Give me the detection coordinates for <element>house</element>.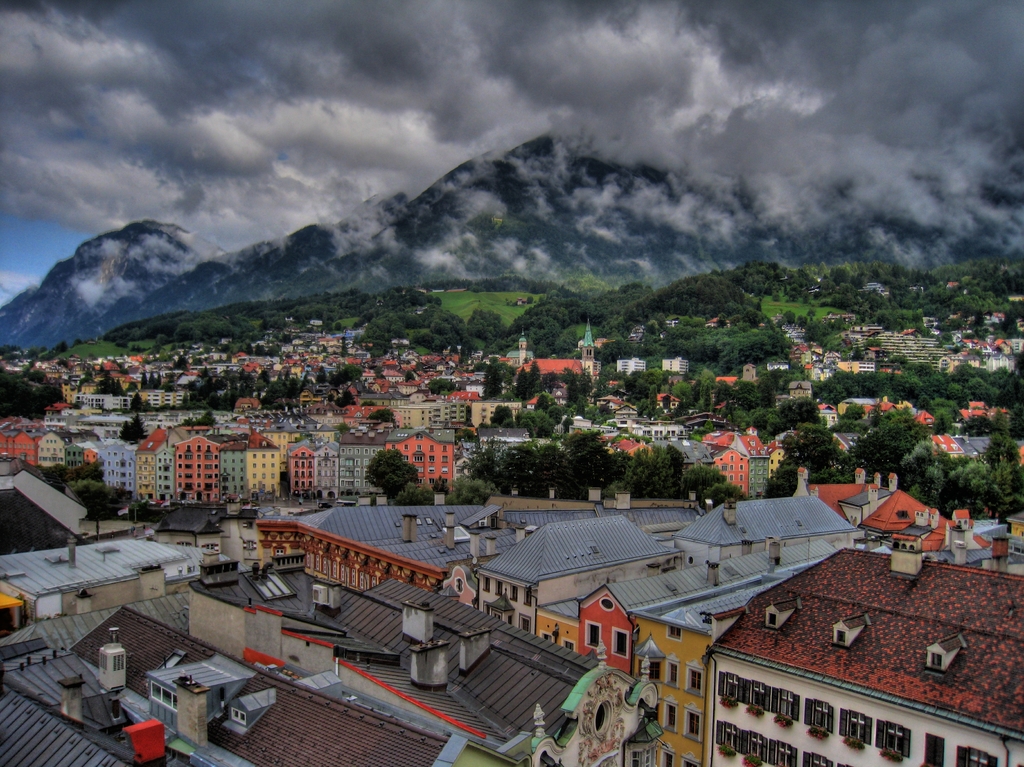
locate(240, 424, 278, 503).
